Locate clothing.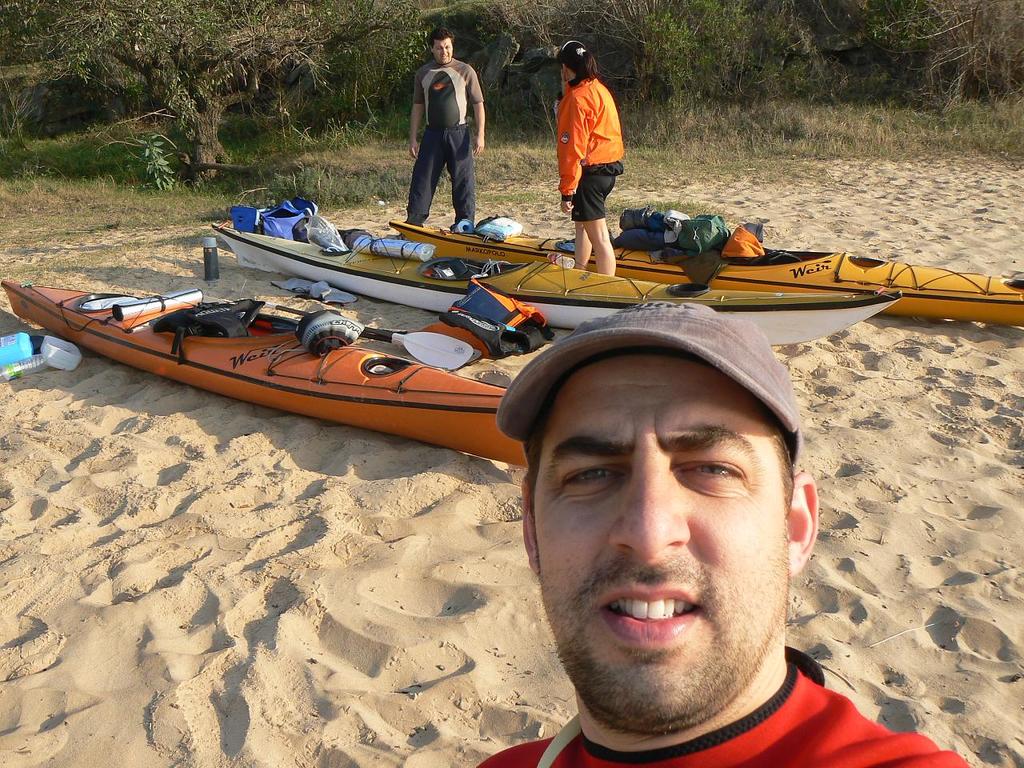
Bounding box: detection(551, 48, 631, 211).
